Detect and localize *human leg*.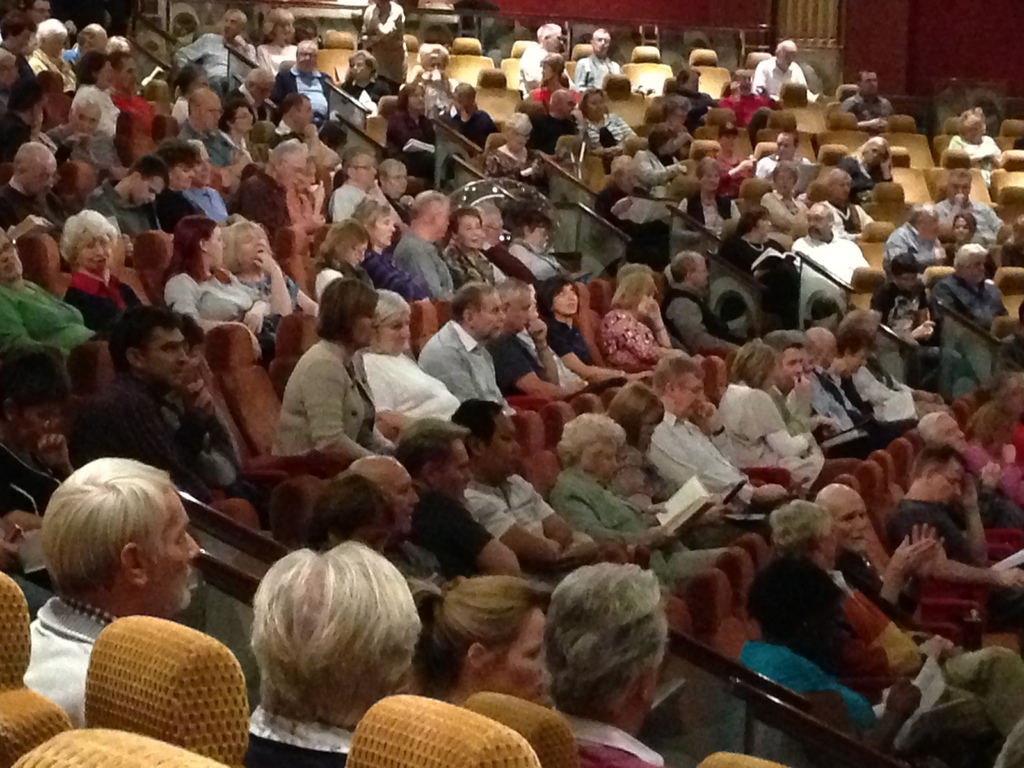
Localized at left=915, top=684, right=1008, bottom=766.
